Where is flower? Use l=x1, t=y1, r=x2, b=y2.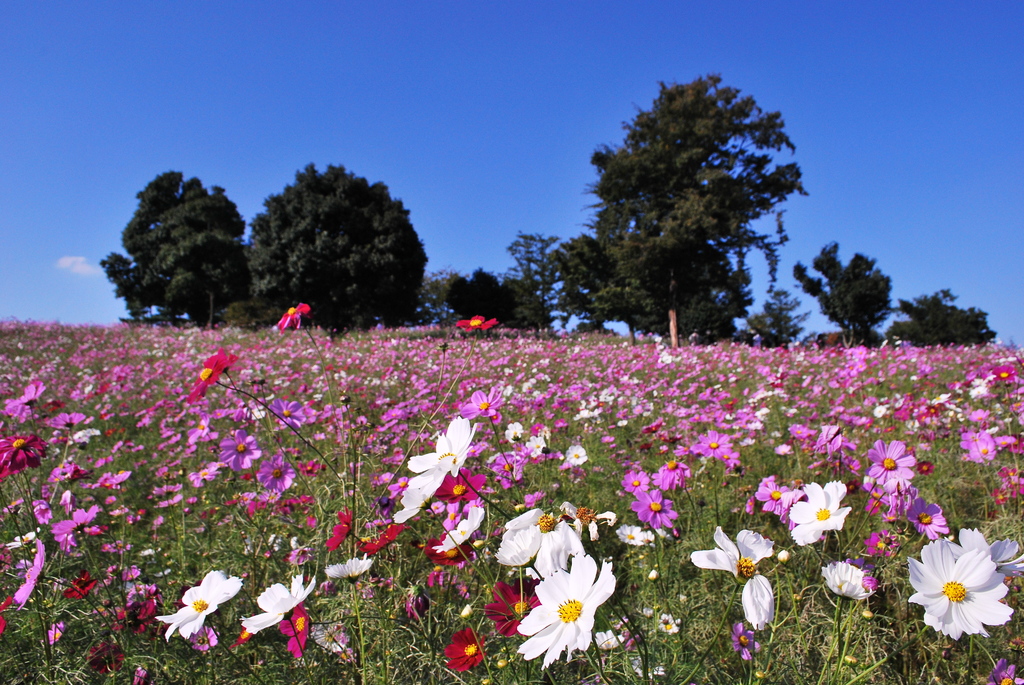
l=191, t=353, r=230, b=398.
